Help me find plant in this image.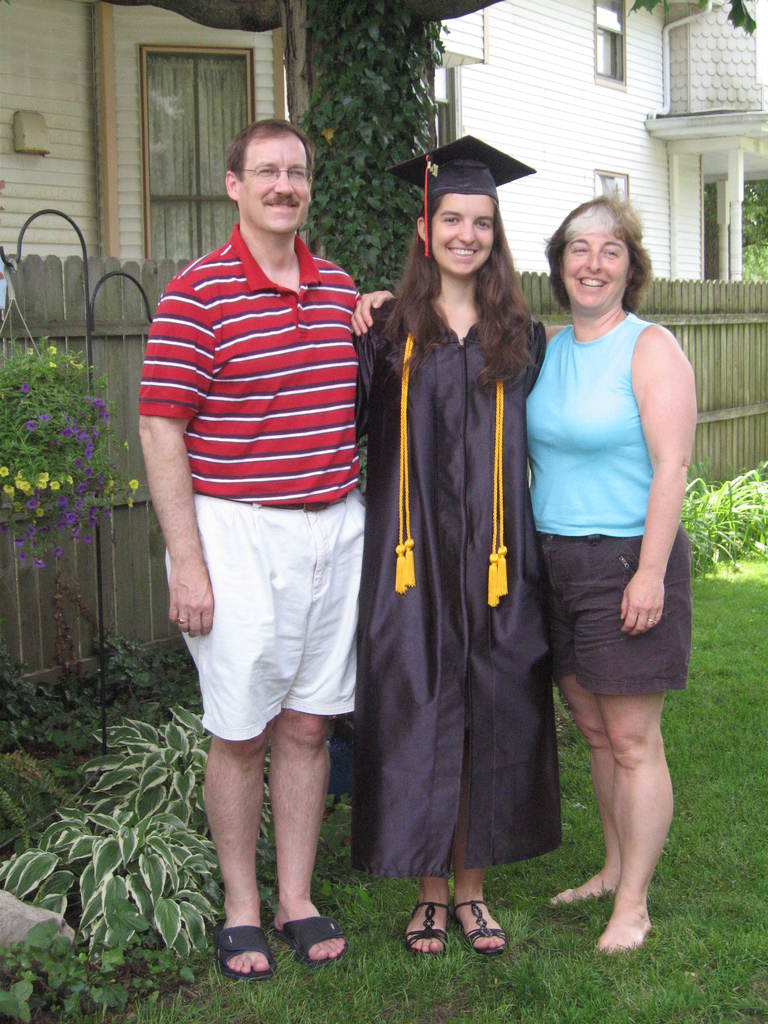
Found it: 0, 910, 212, 1023.
